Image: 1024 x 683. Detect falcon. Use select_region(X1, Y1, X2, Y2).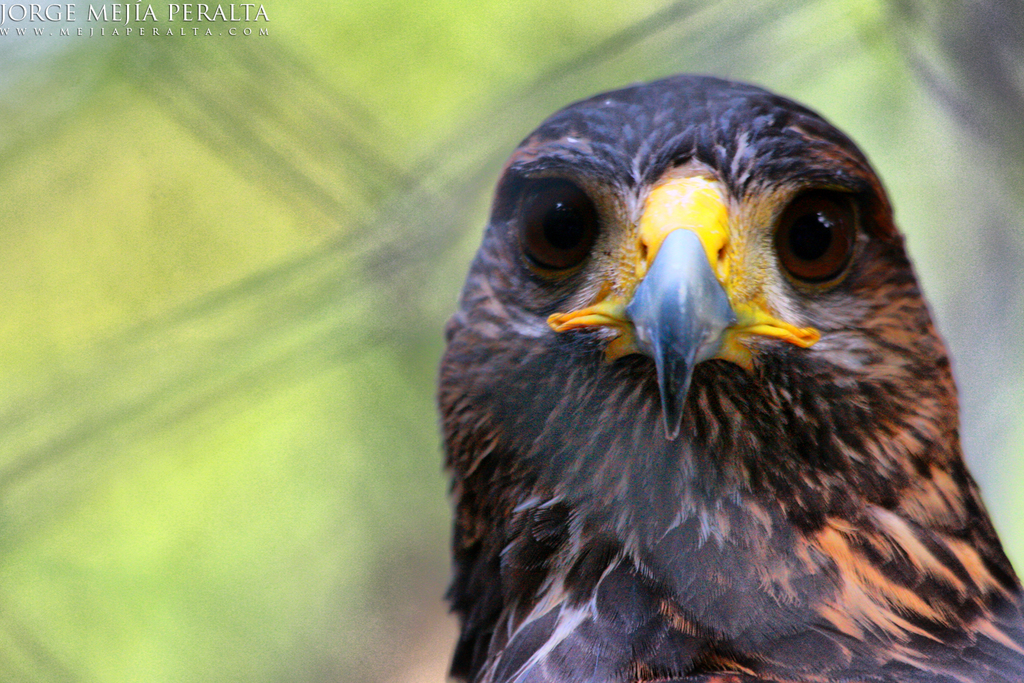
select_region(439, 73, 1023, 682).
